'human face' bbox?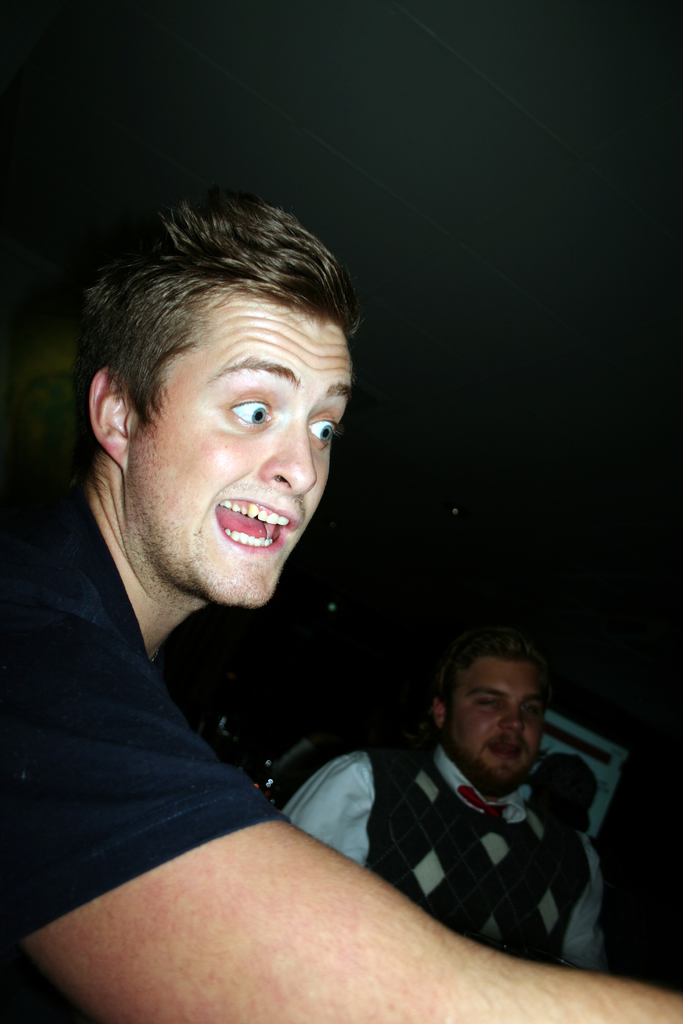
box(448, 664, 547, 800)
